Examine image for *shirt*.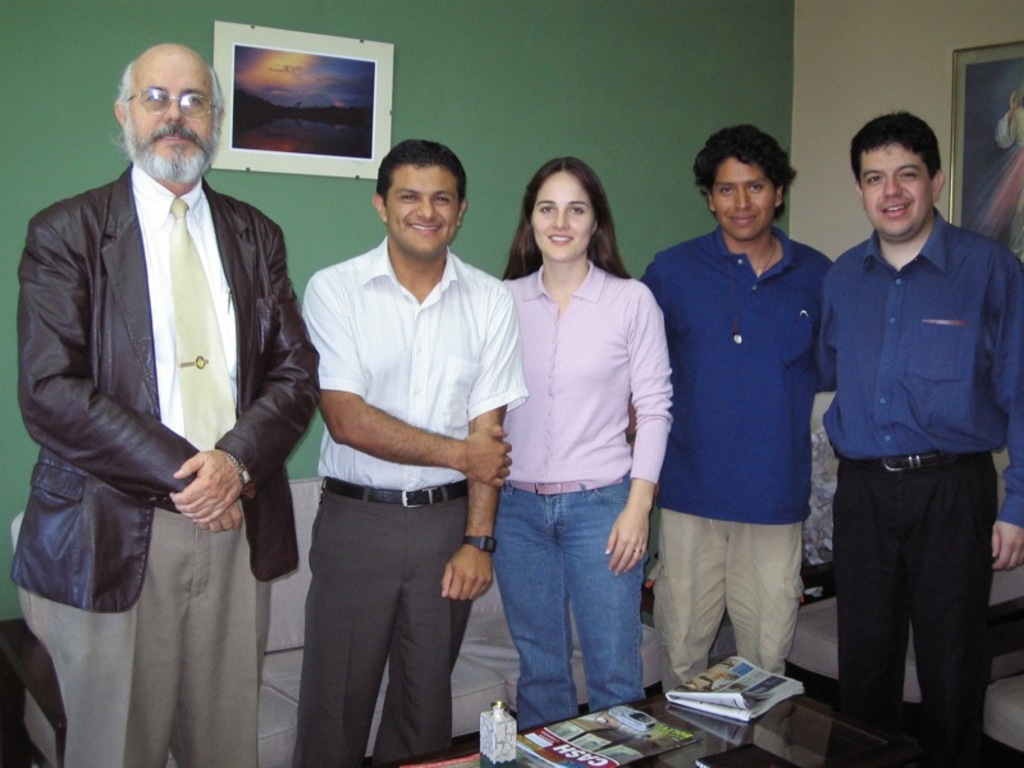
Examination result: x1=826 y1=165 x2=1001 y2=444.
